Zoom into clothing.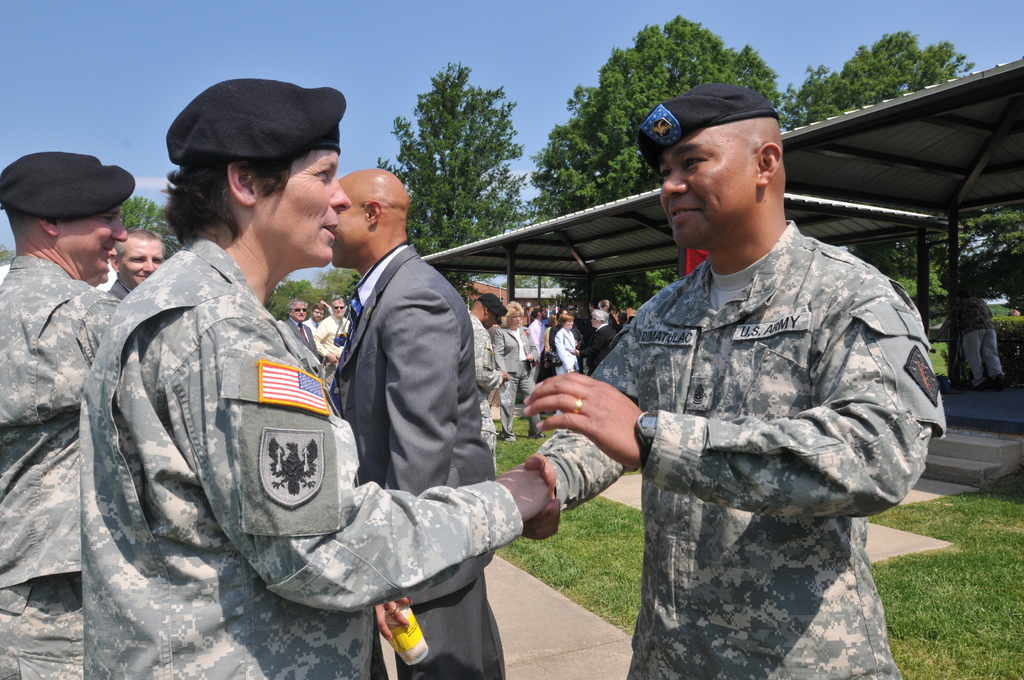
Zoom target: BBox(564, 168, 943, 631).
